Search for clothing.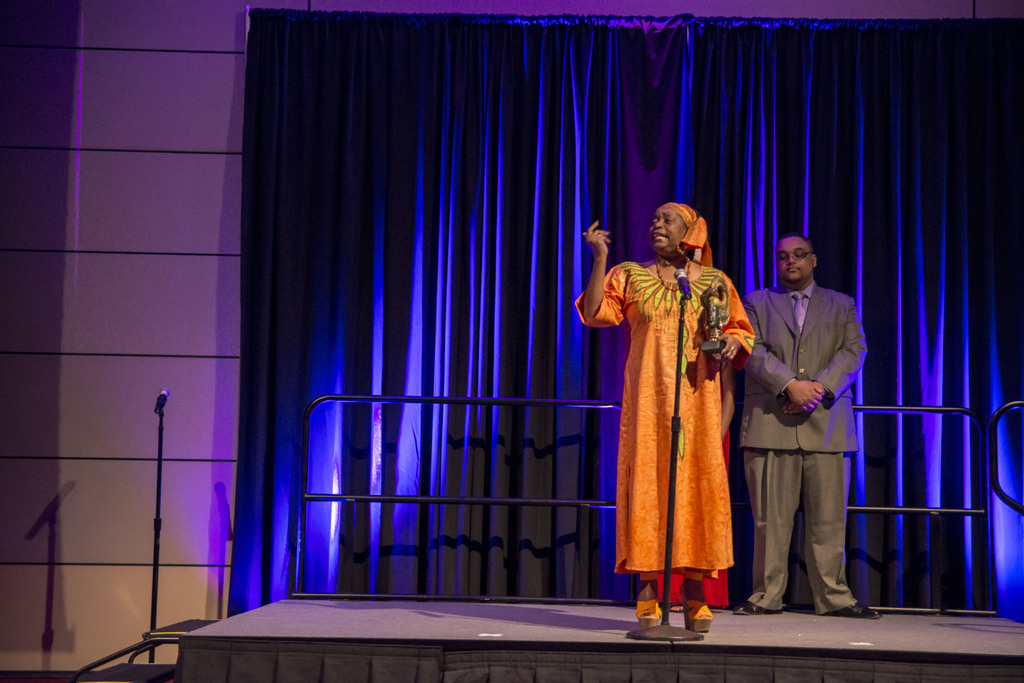
Found at pyautogui.locateOnScreen(597, 227, 757, 600).
